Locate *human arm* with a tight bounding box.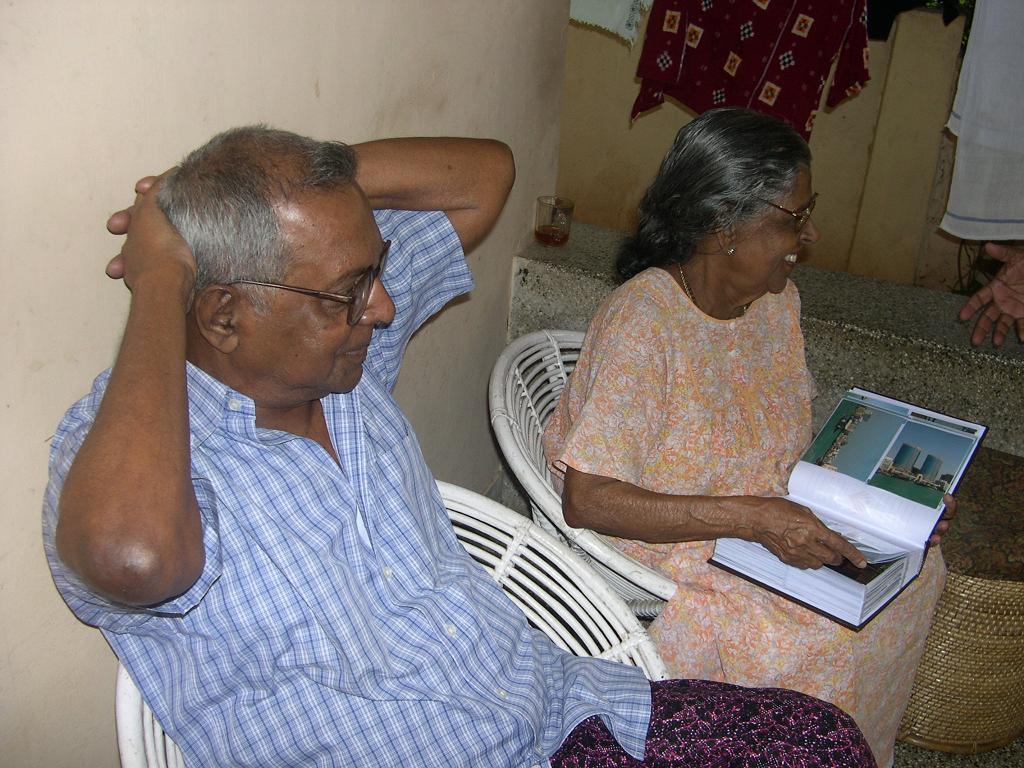
58:168:271:659.
